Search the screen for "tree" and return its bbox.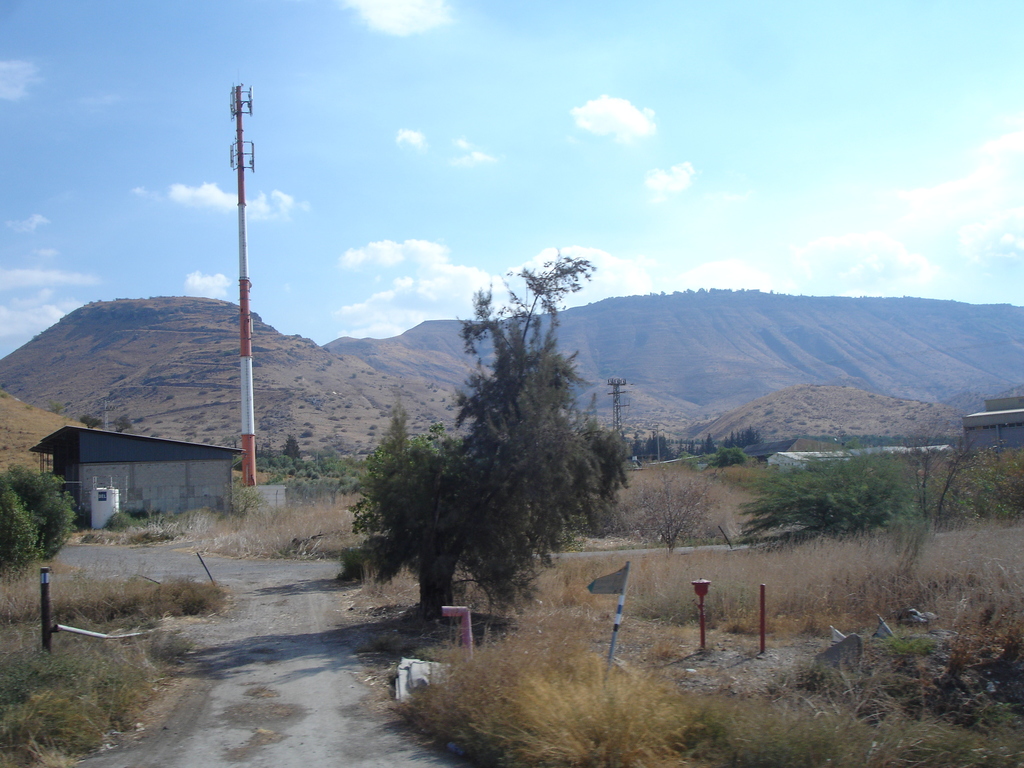
Found: bbox=[113, 414, 132, 433].
